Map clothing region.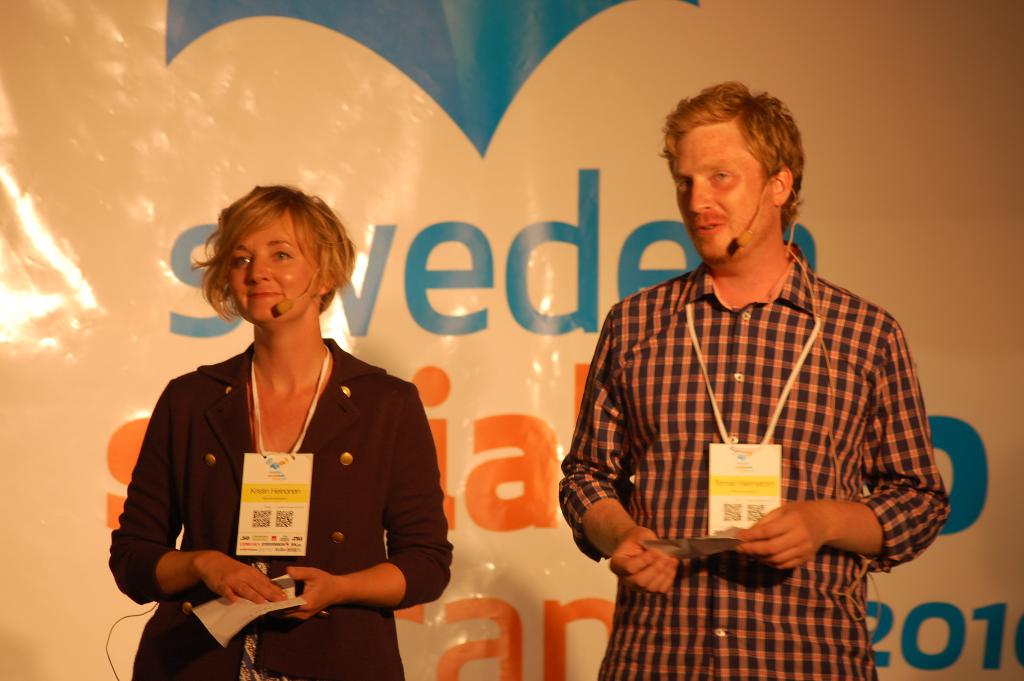
Mapped to [left=110, top=336, right=455, bottom=680].
